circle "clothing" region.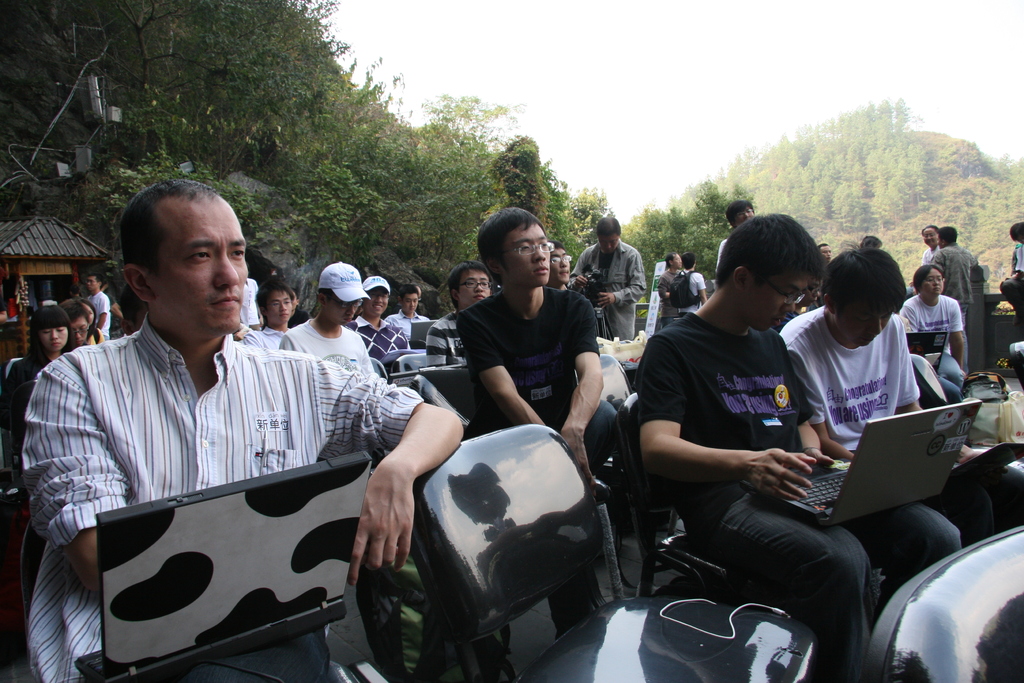
Region: {"x1": 239, "y1": 324, "x2": 289, "y2": 350}.
